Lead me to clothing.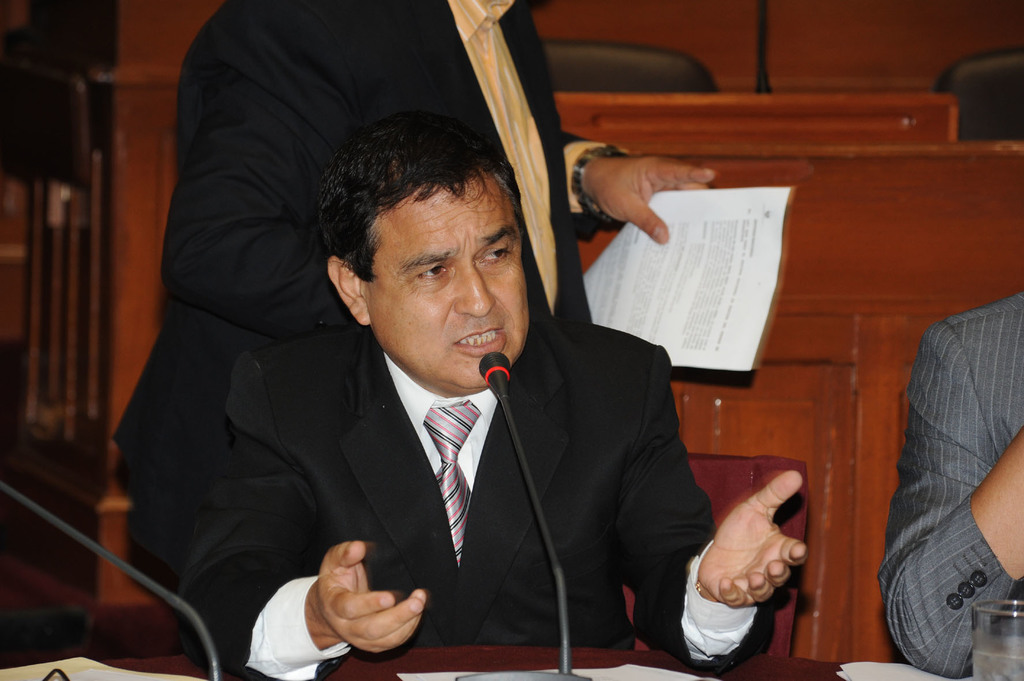
Lead to 177:324:781:680.
